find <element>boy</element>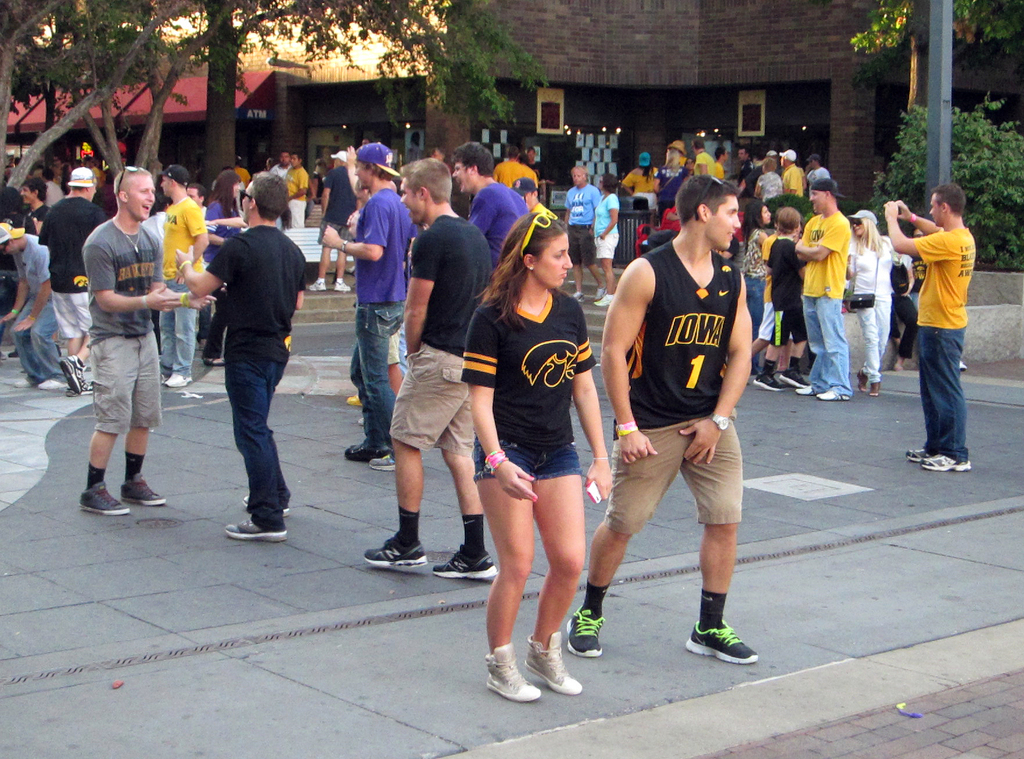
[750, 206, 792, 372]
